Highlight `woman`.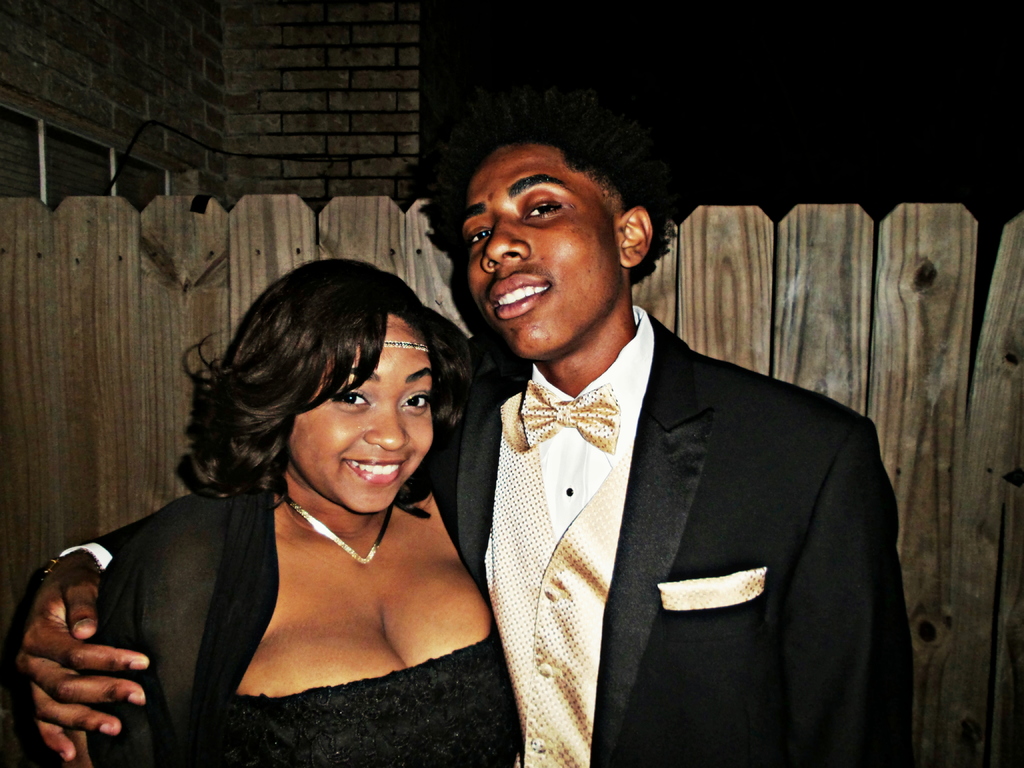
Highlighted region: pyautogui.locateOnScreen(70, 233, 521, 752).
